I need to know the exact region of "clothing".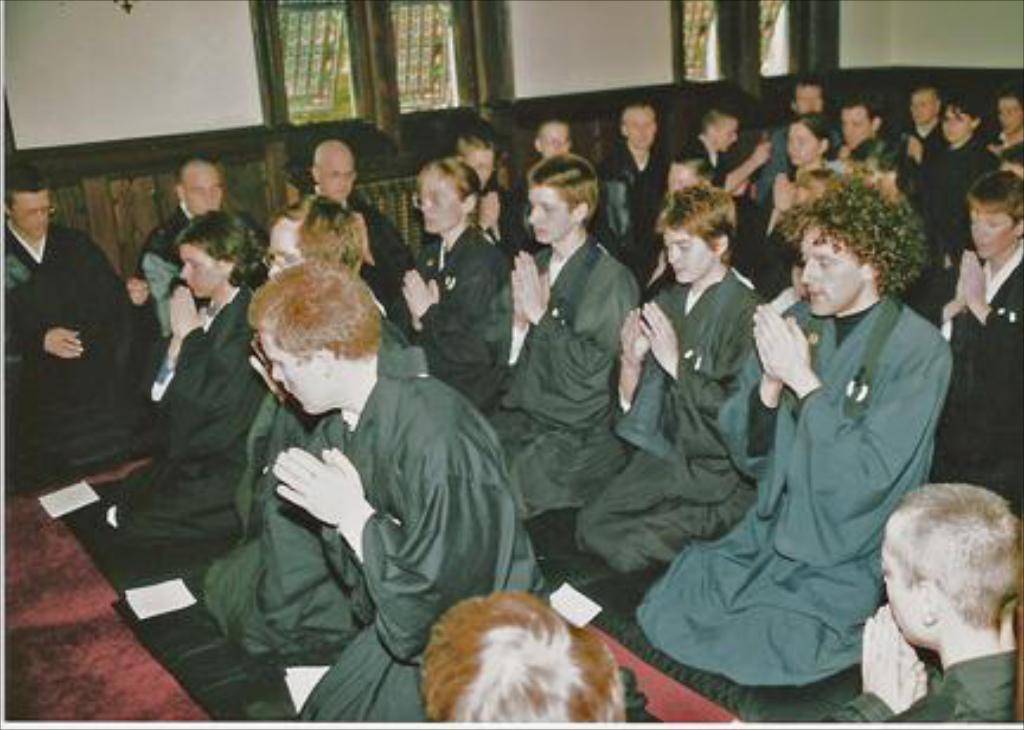
Region: crop(111, 277, 268, 564).
